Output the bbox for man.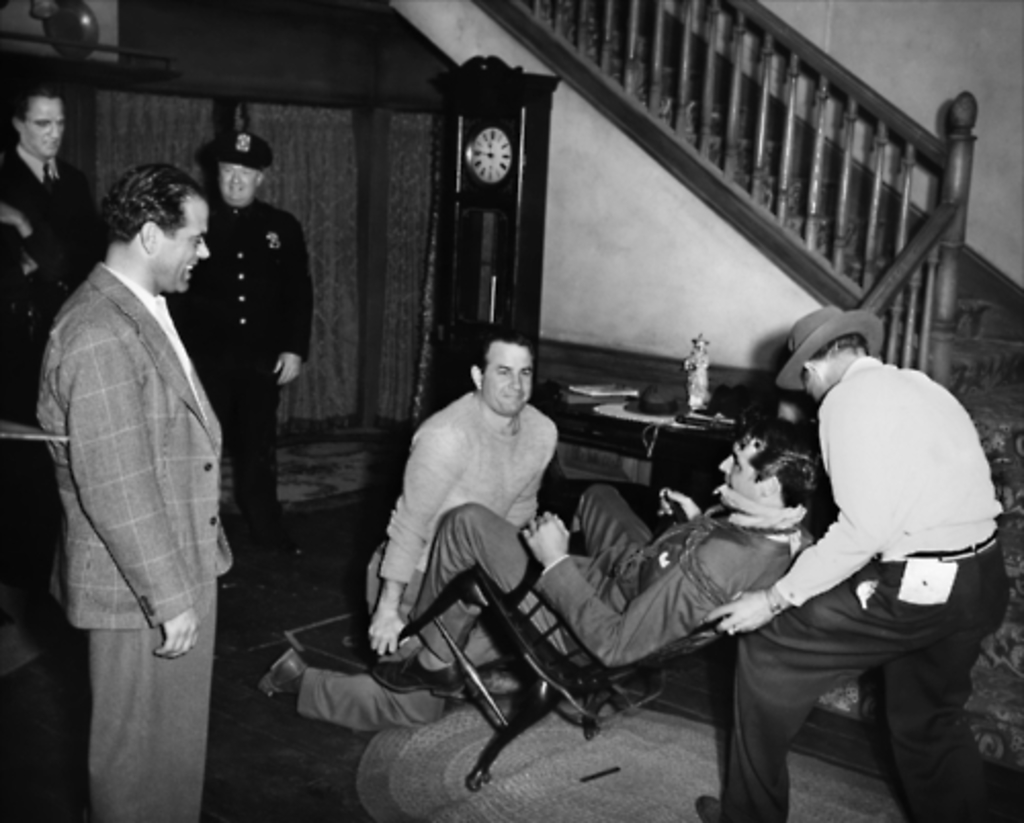
[164, 125, 317, 653].
